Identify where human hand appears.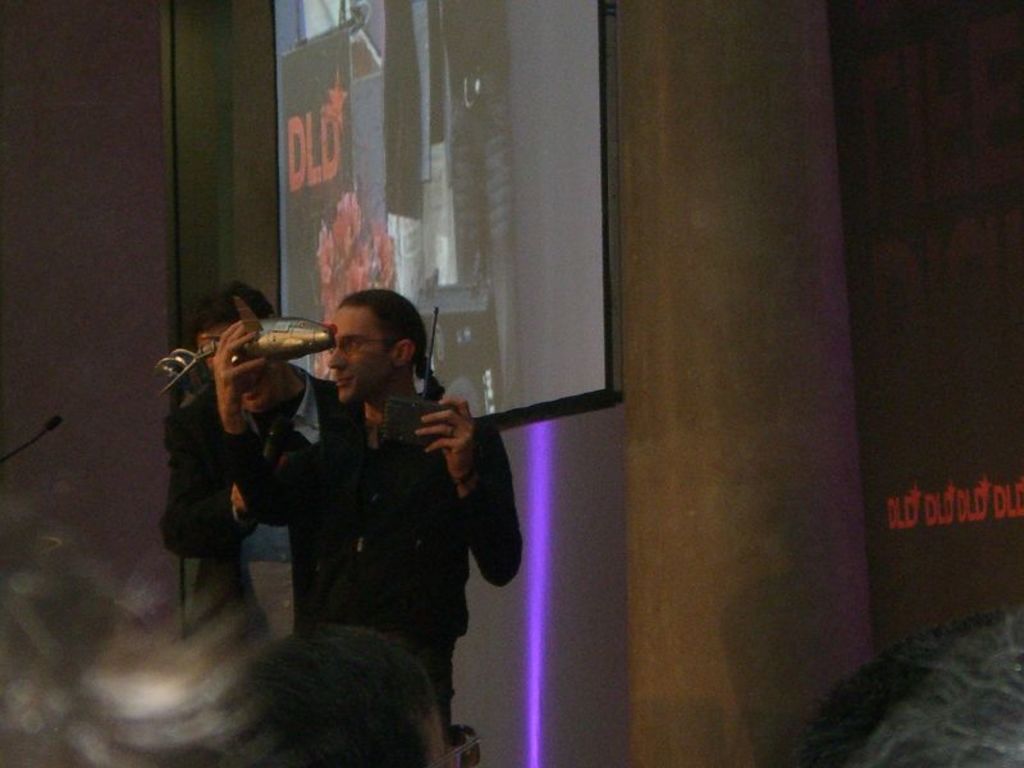
Appears at l=403, t=399, r=488, b=489.
